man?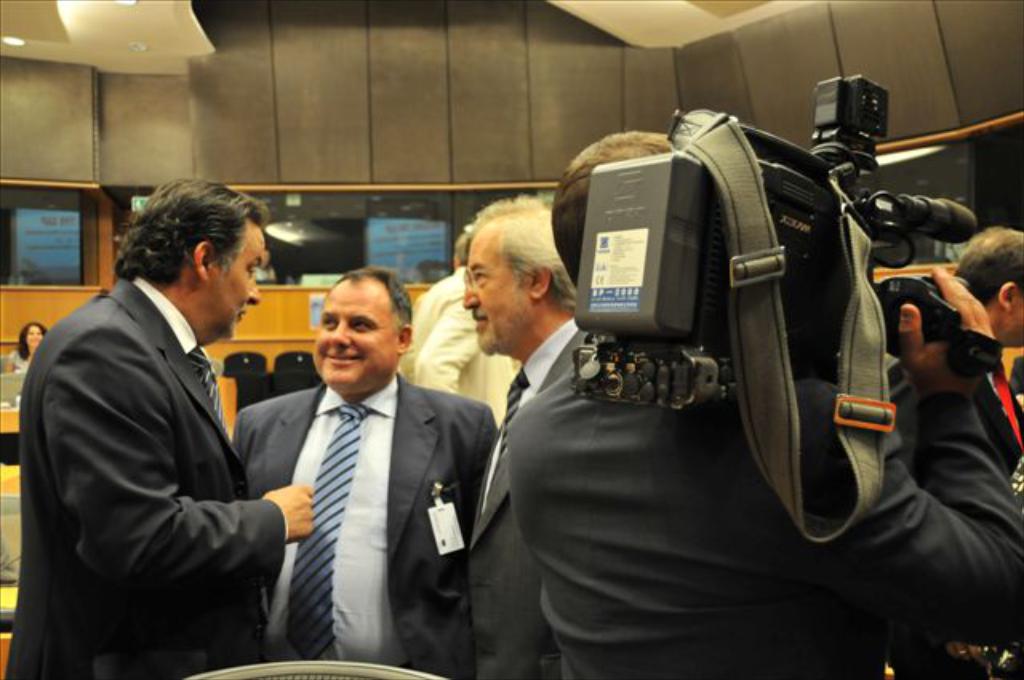
[250,261,488,678]
